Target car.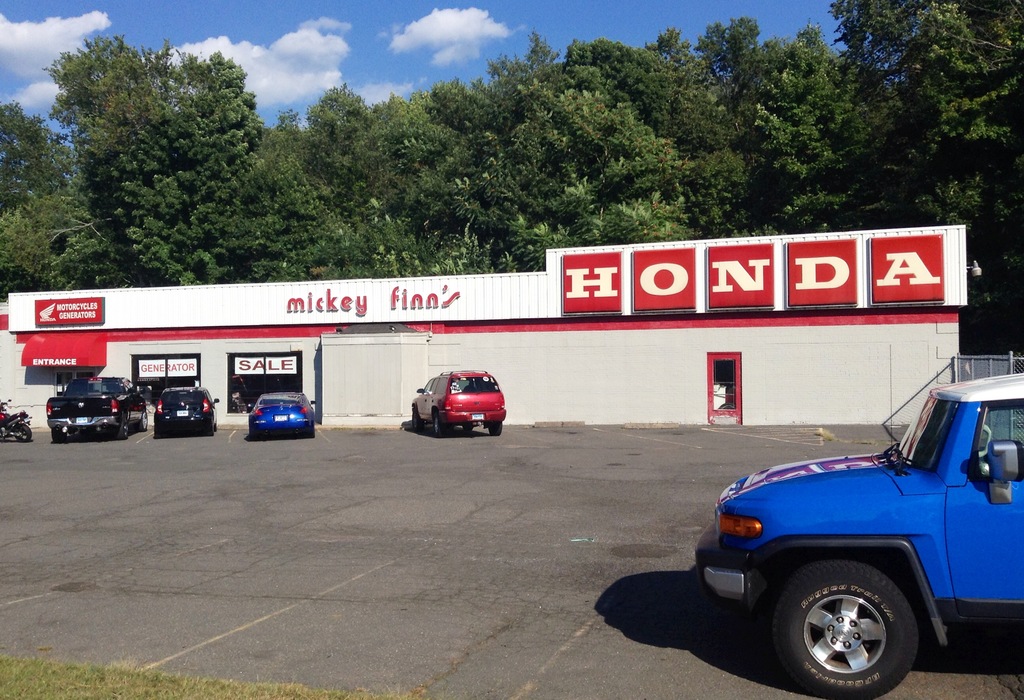
Target region: left=247, top=391, right=319, bottom=439.
